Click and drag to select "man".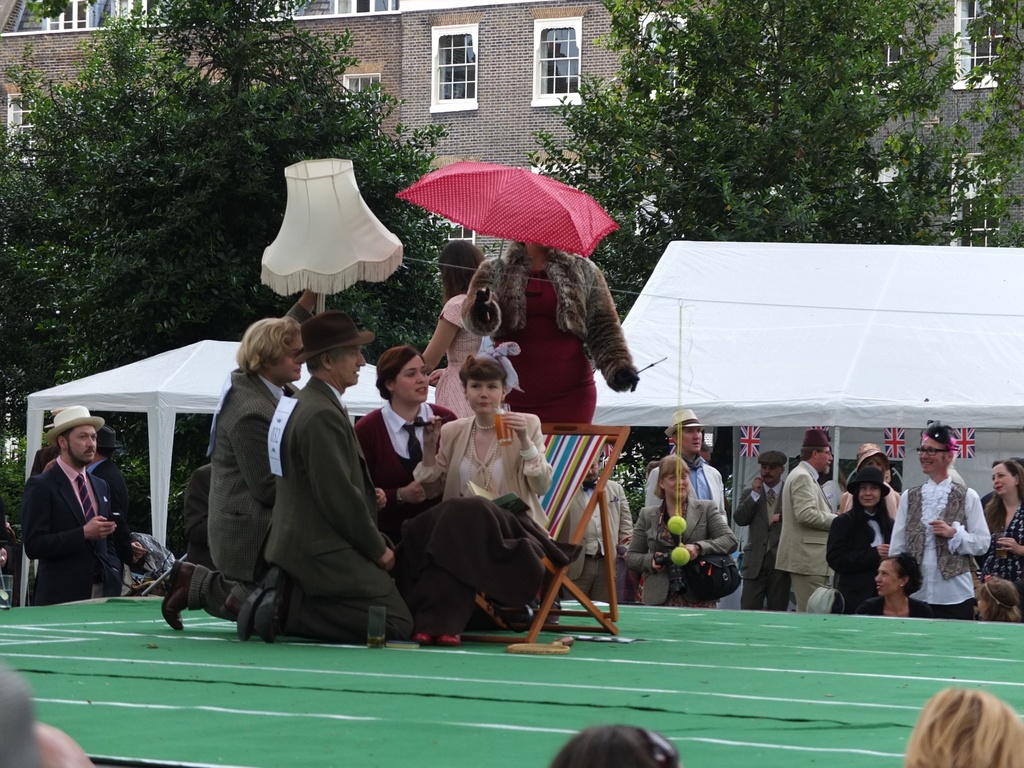
Selection: x1=161 y1=282 x2=322 y2=631.
